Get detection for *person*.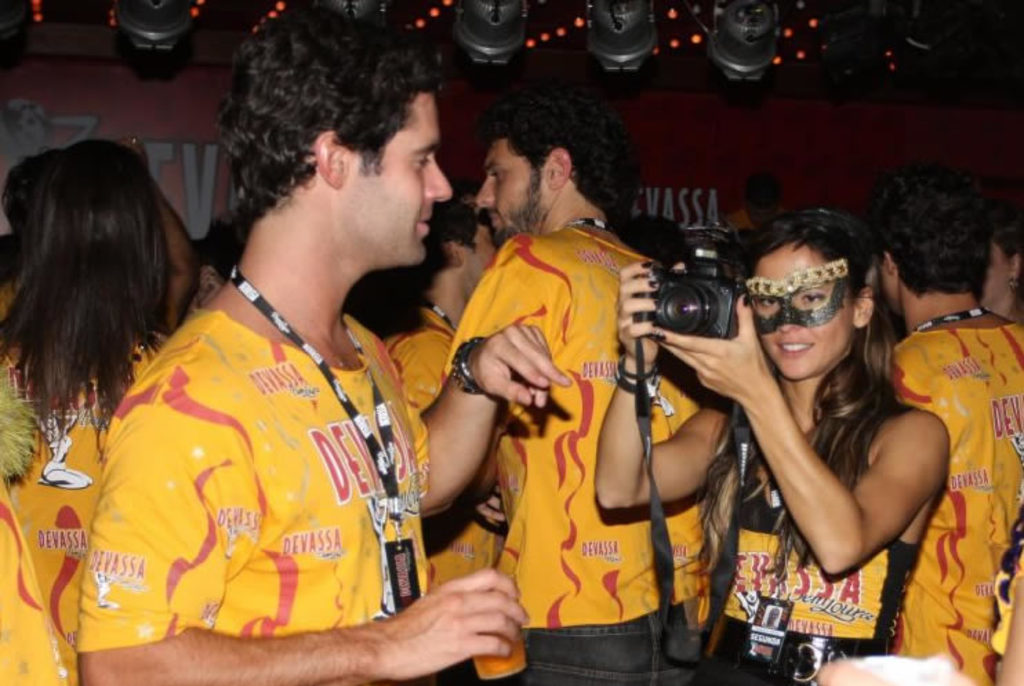
Detection: x1=449 y1=104 x2=734 y2=685.
